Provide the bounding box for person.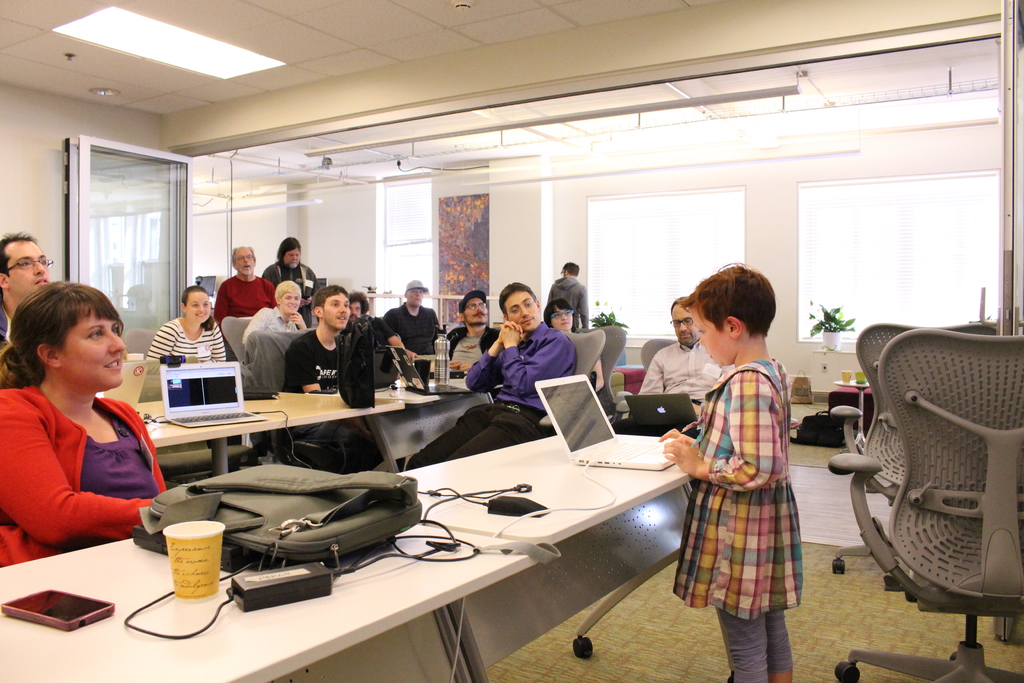
x1=644, y1=297, x2=717, y2=432.
